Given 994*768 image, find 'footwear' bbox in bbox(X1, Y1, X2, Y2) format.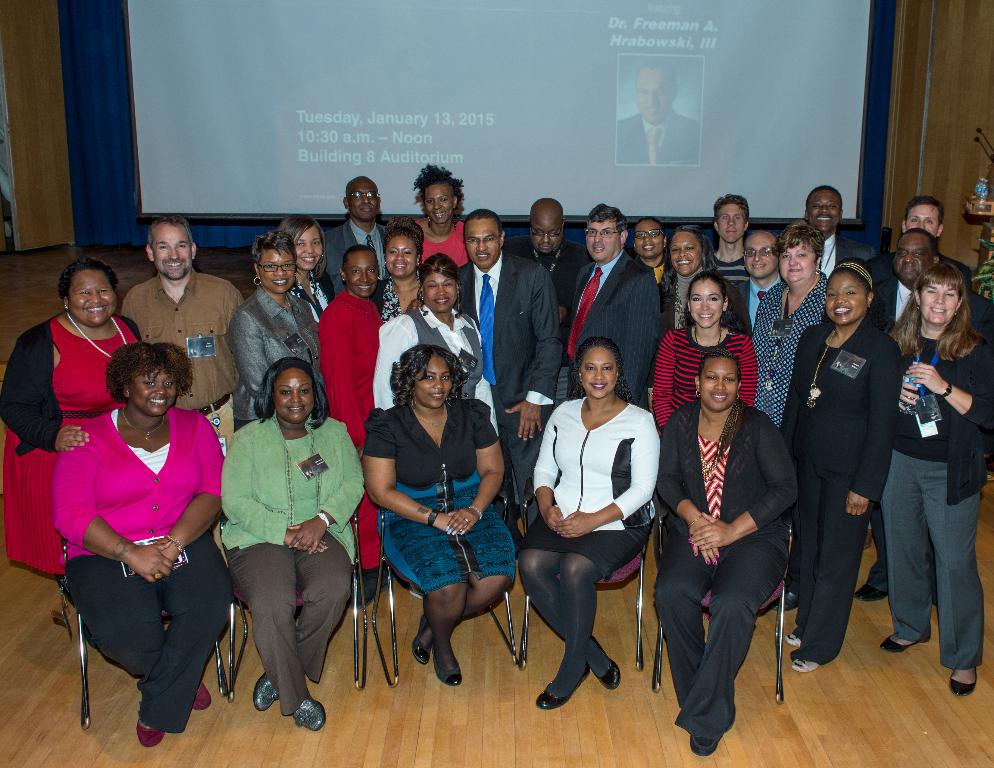
bbox(251, 672, 285, 711).
